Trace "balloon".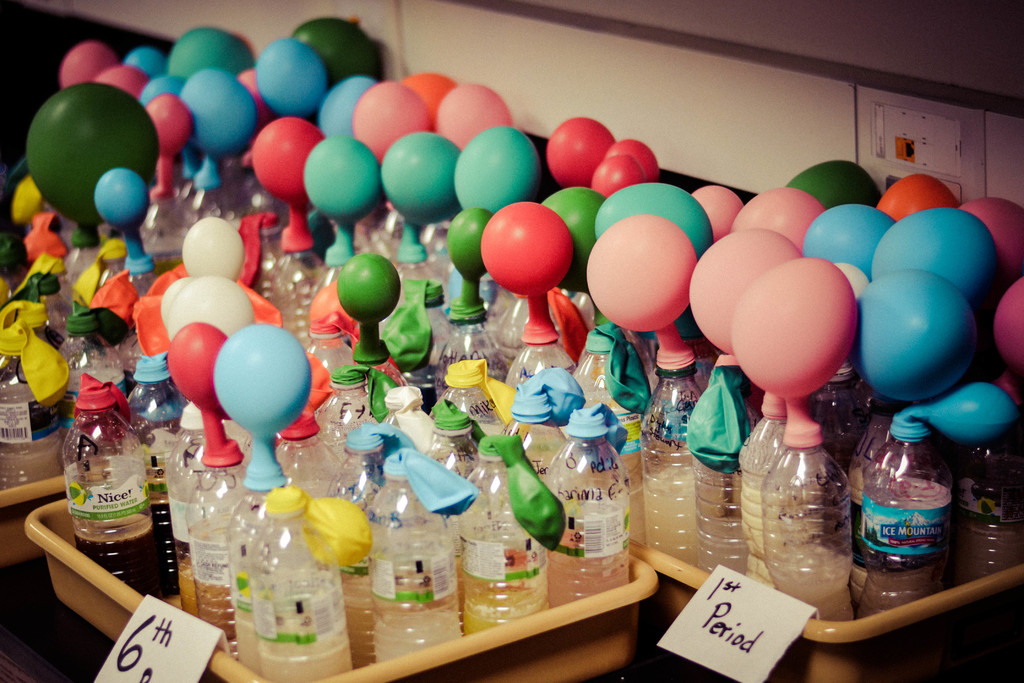
Traced to 593,179,717,261.
